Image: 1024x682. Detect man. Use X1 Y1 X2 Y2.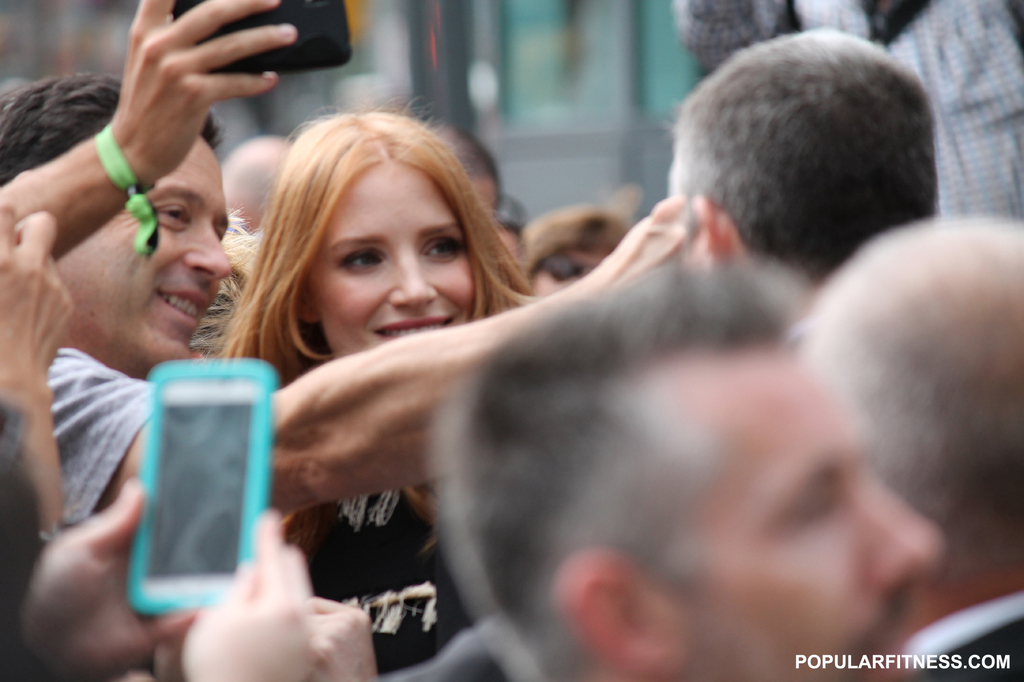
785 210 1023 681.
